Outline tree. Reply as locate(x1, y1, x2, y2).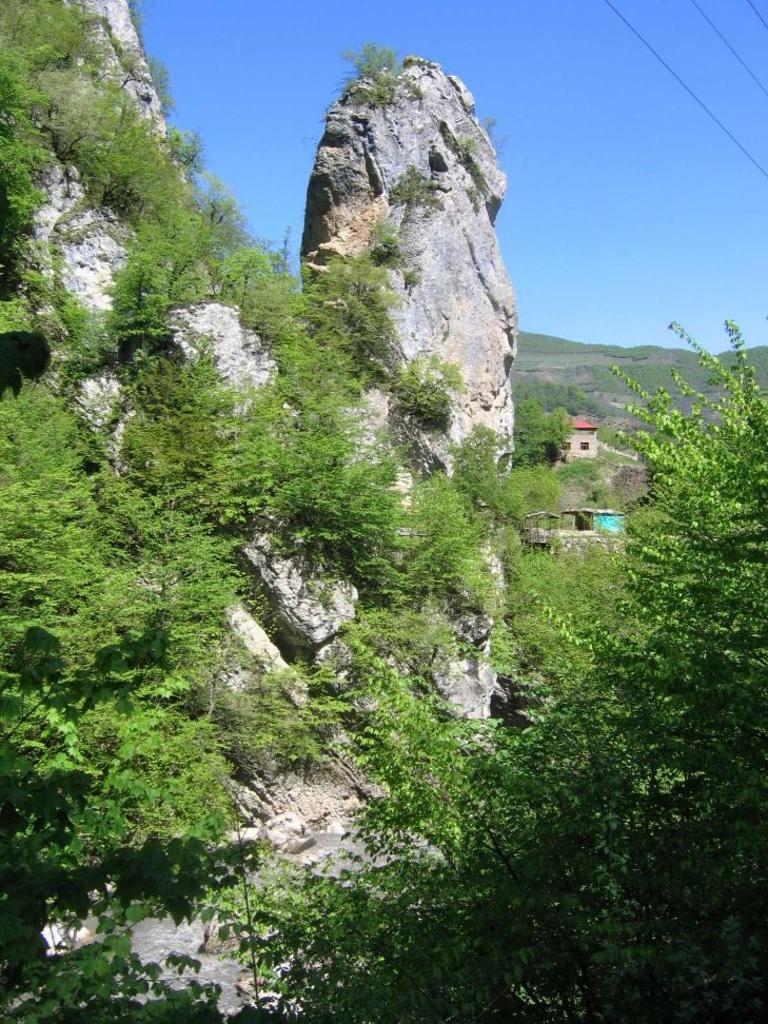
locate(0, 379, 297, 1008).
